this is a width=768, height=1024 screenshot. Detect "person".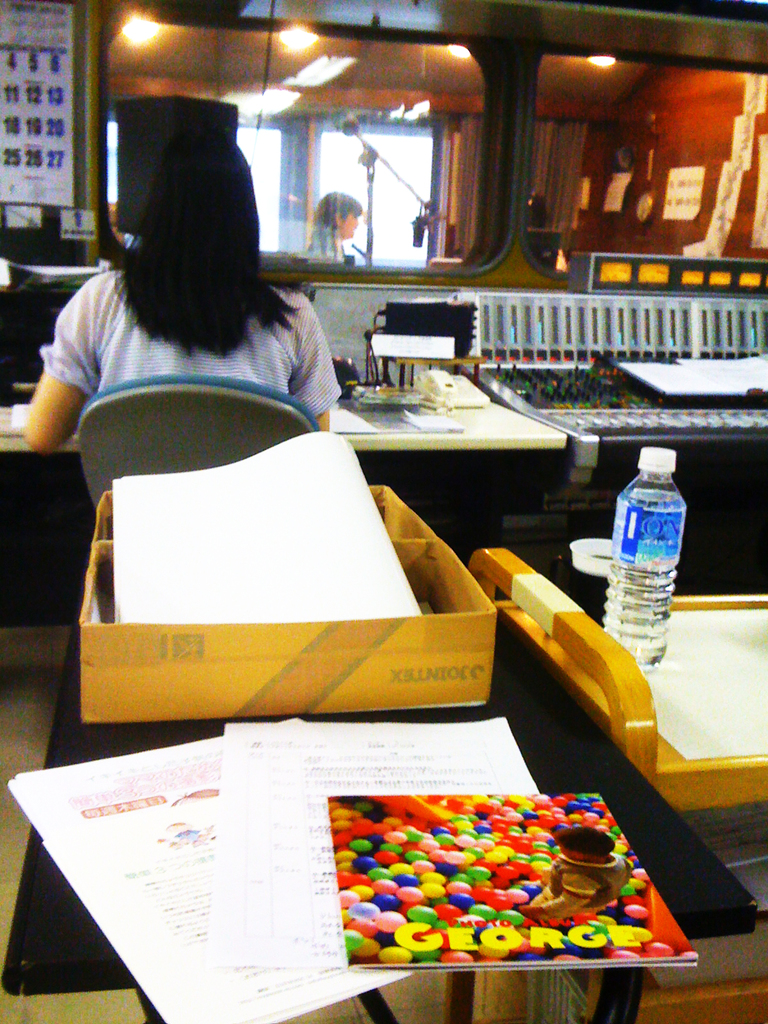
298,189,359,266.
